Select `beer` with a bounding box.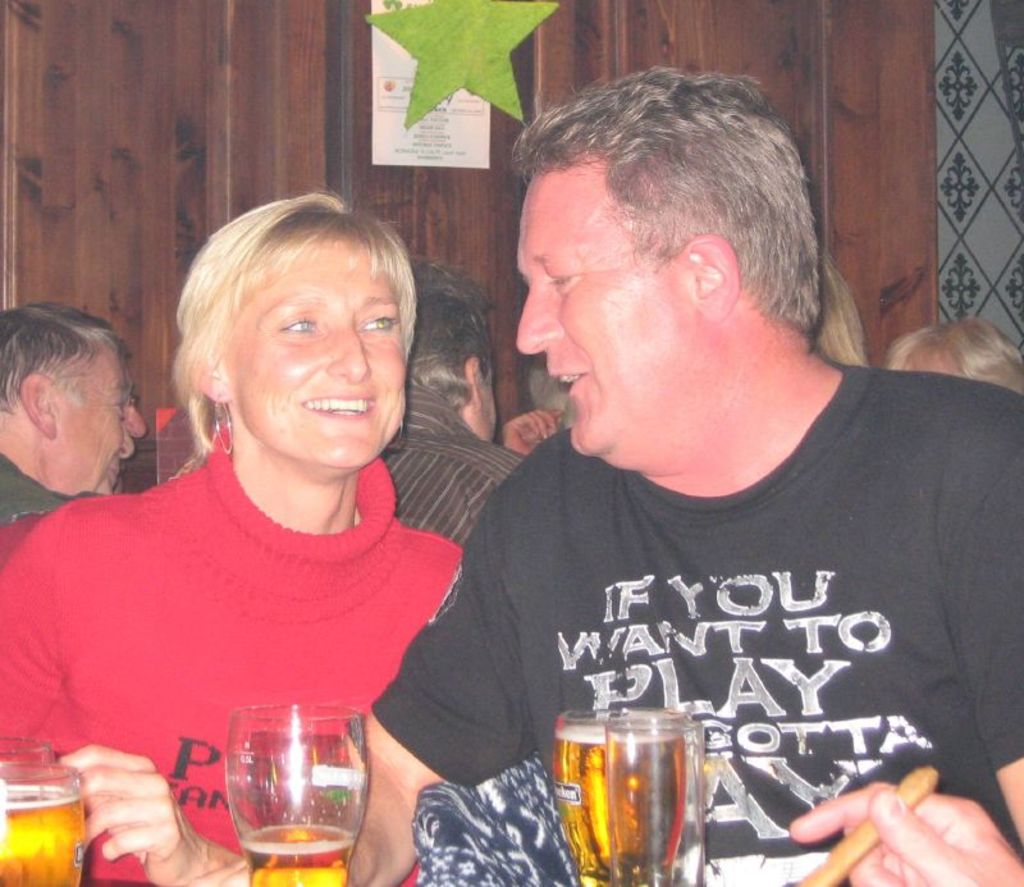
bbox(552, 724, 686, 886).
